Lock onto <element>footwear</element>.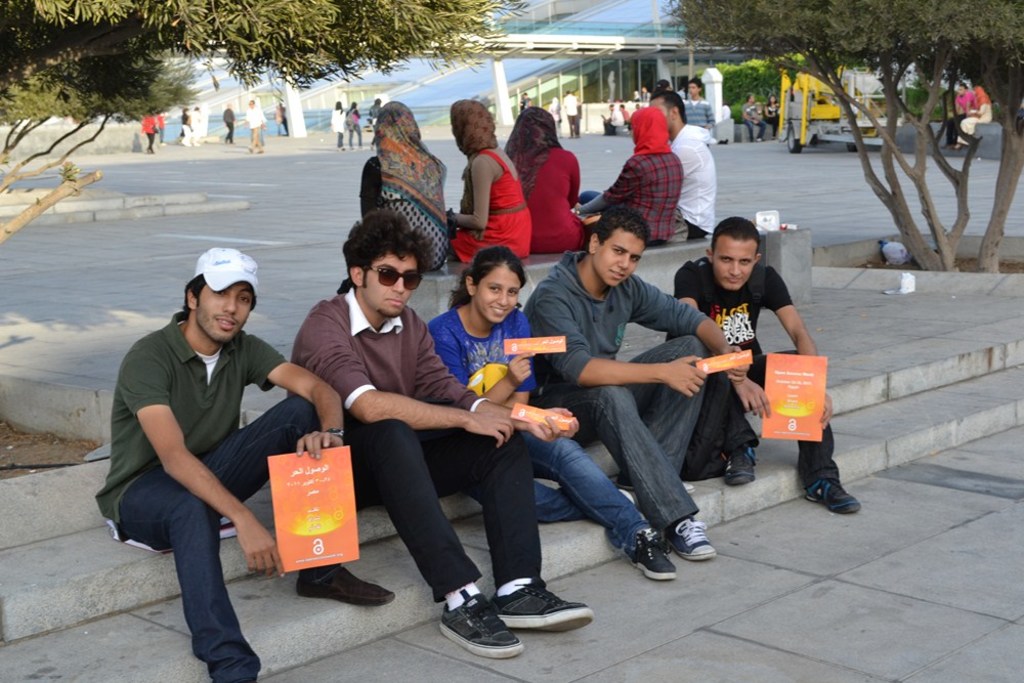
Locked: select_region(721, 442, 756, 487).
